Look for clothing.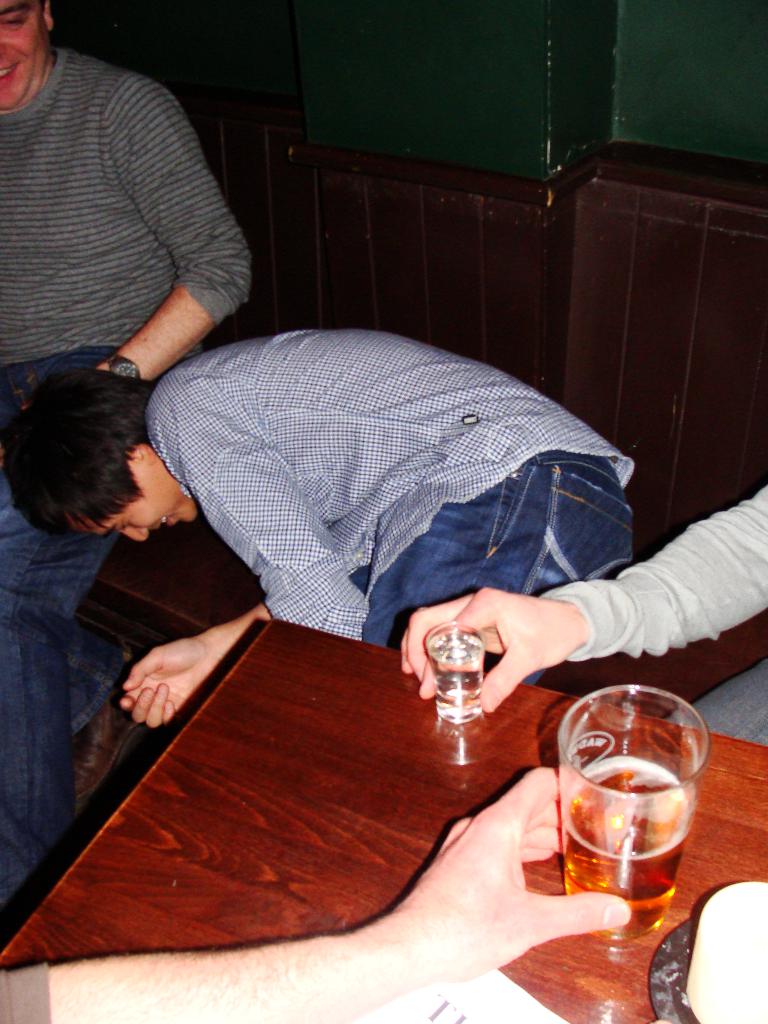
Found: [left=542, top=484, right=767, bottom=755].
